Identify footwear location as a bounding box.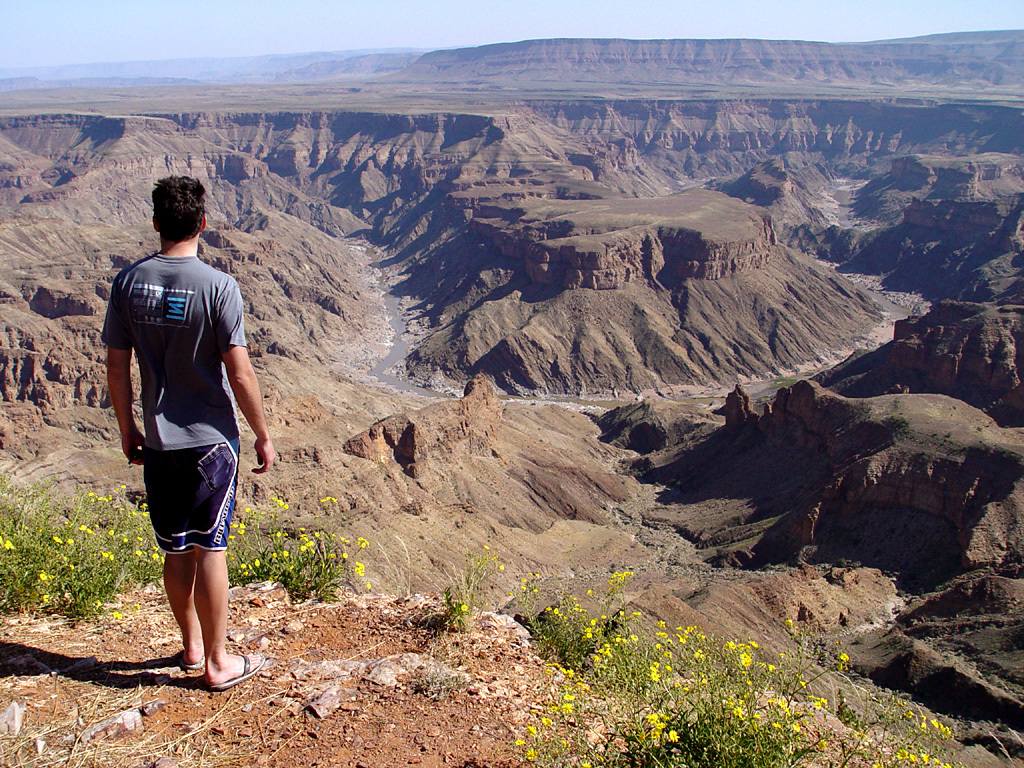
bbox=[177, 664, 204, 670].
